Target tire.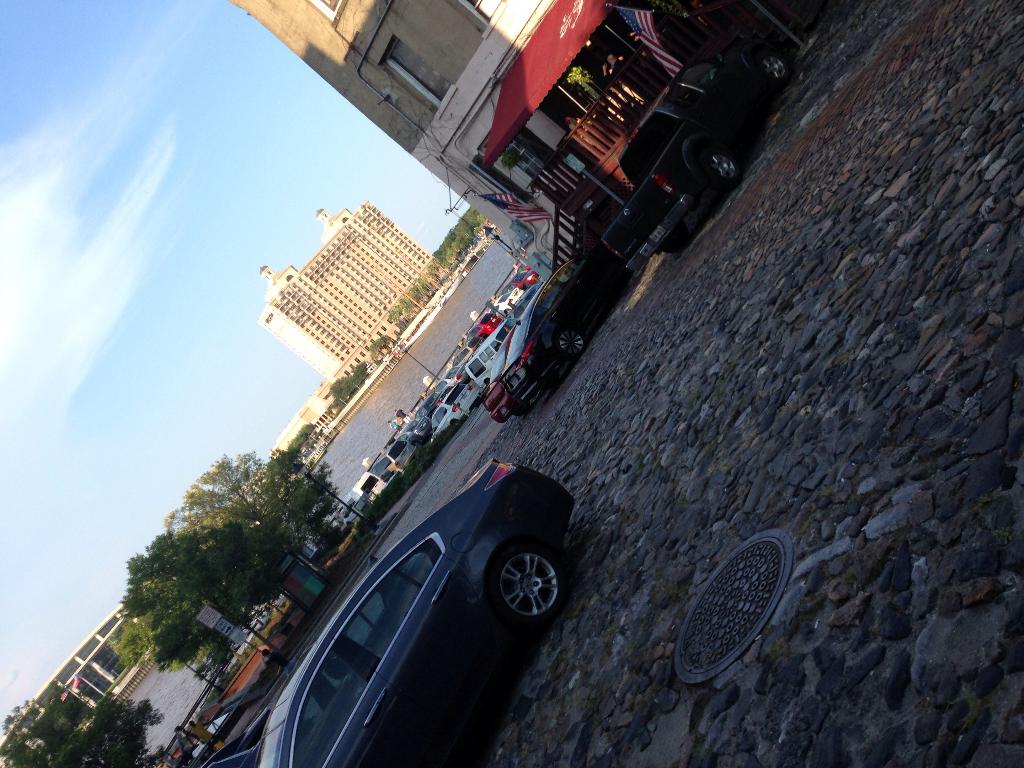
Target region: [left=758, top=57, right=787, bottom=82].
